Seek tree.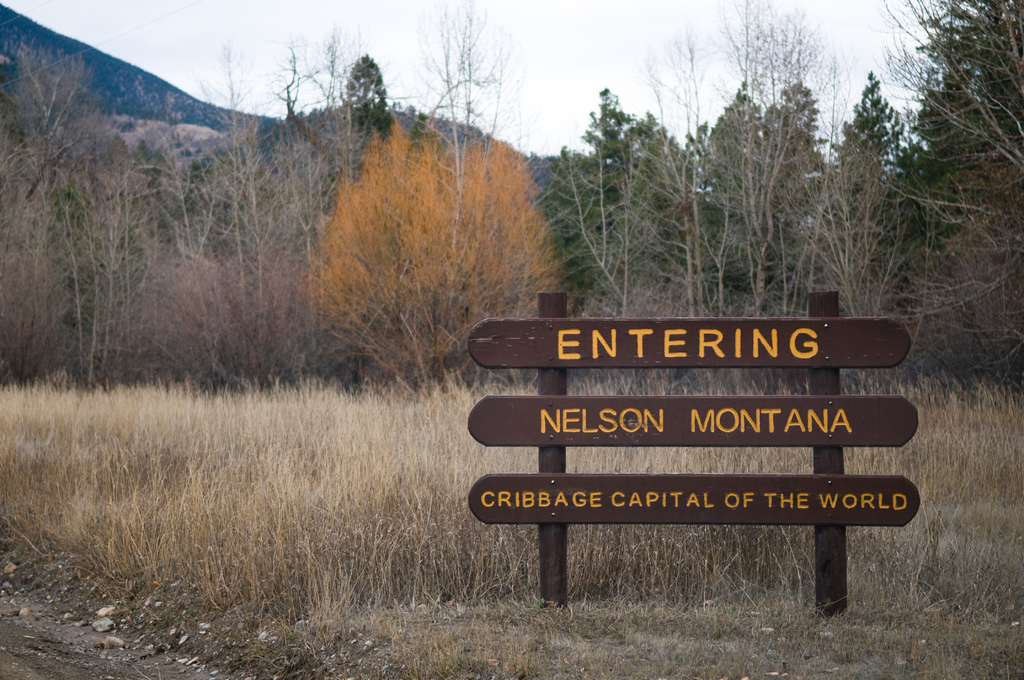
[x1=694, y1=0, x2=804, y2=316].
